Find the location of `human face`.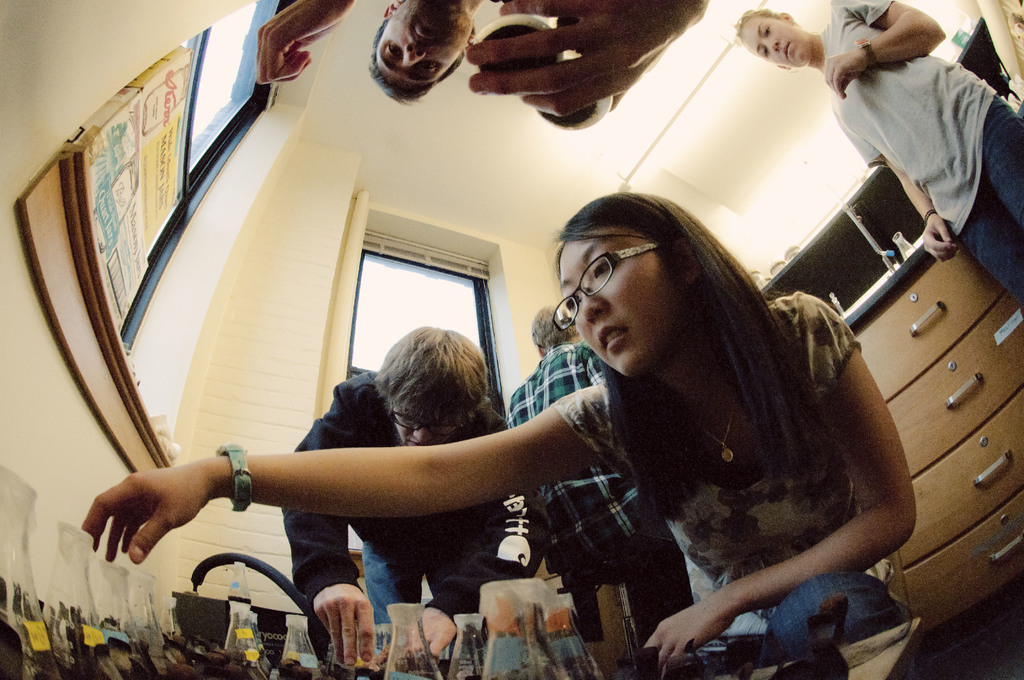
Location: 743, 8, 814, 69.
